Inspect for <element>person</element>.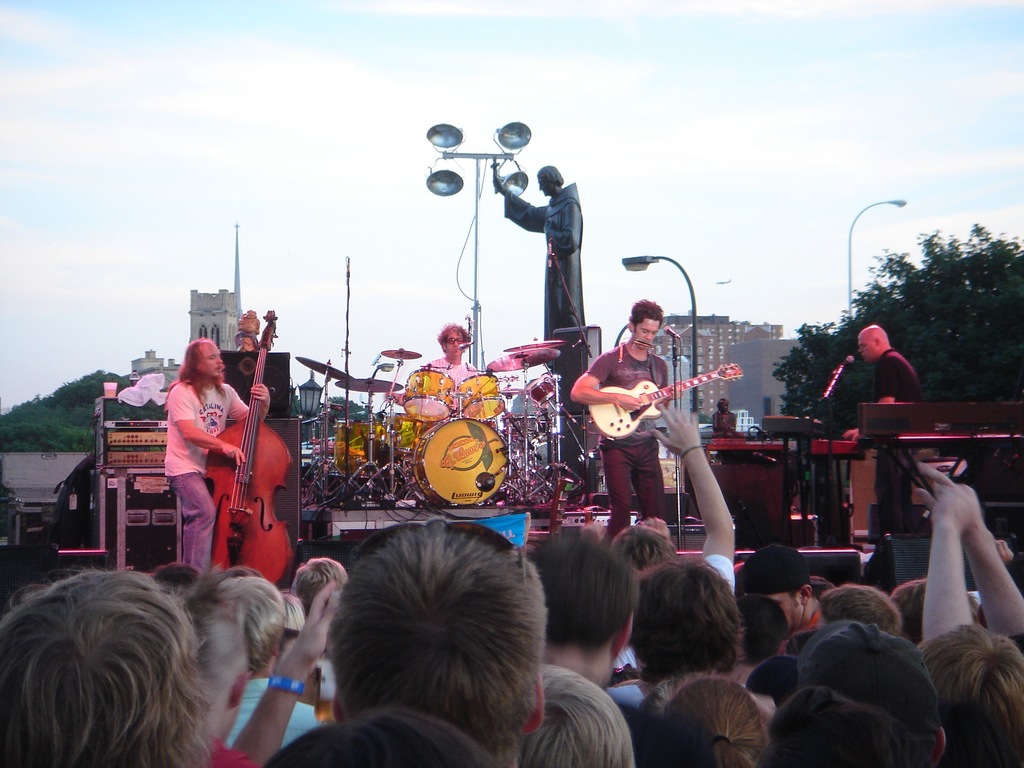
Inspection: locate(160, 333, 273, 575).
